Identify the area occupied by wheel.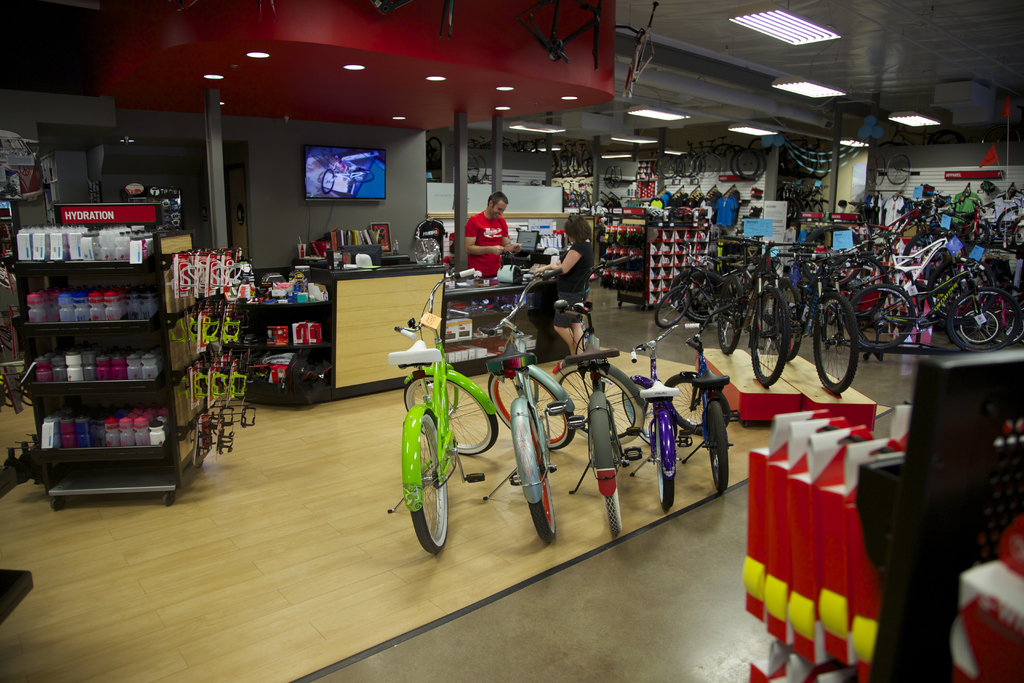
Area: locate(524, 395, 561, 543).
